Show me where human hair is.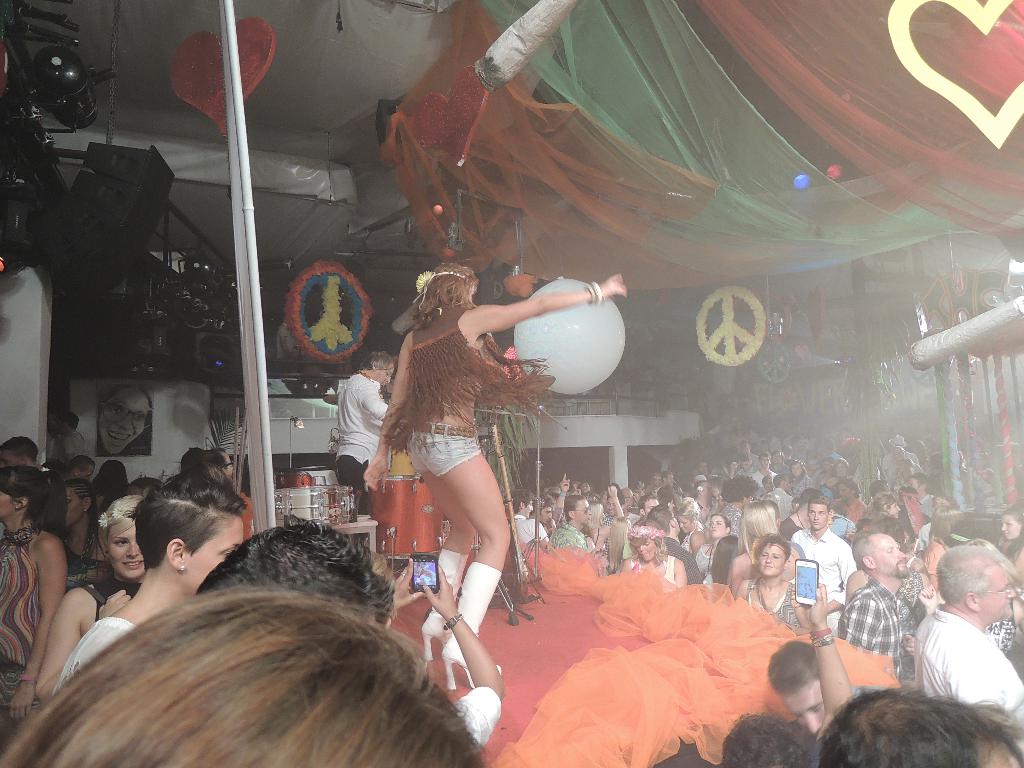
human hair is at detection(0, 435, 40, 466).
